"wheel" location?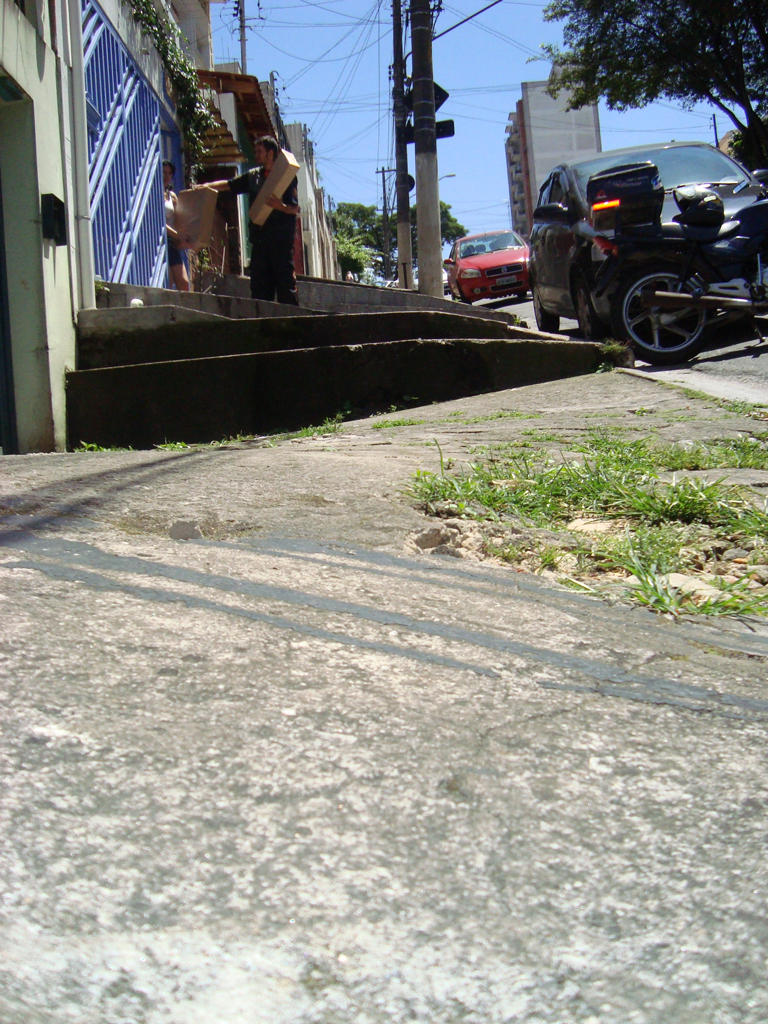
533, 285, 559, 333
